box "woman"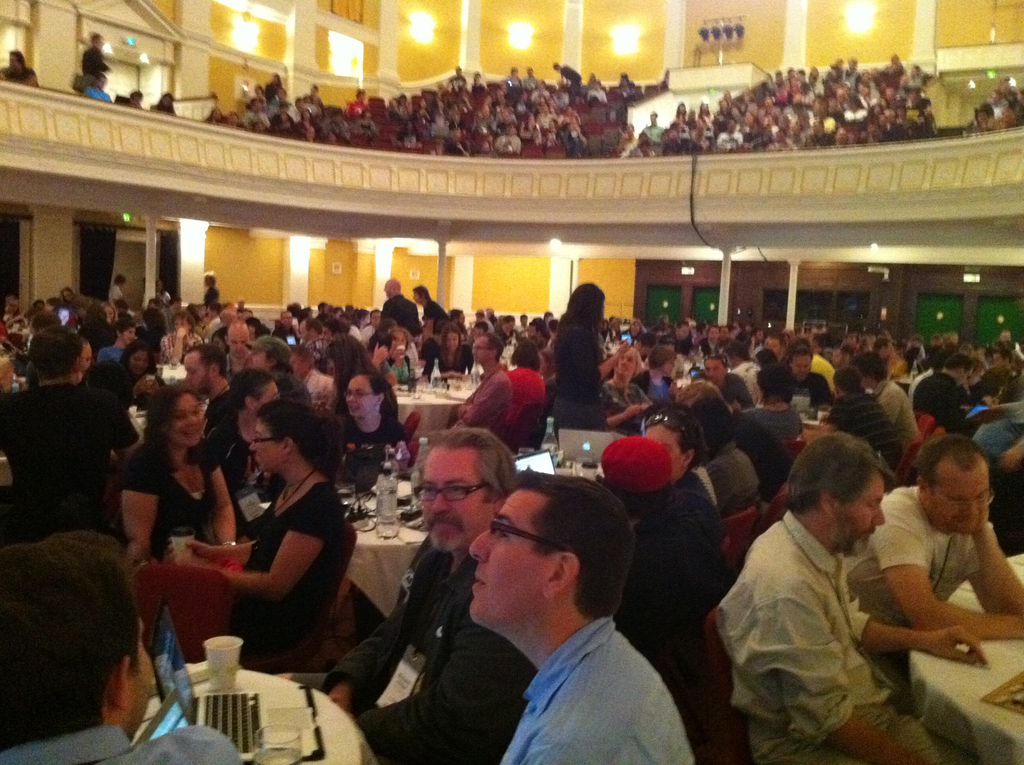
{"left": 496, "top": 314, "right": 520, "bottom": 343}
